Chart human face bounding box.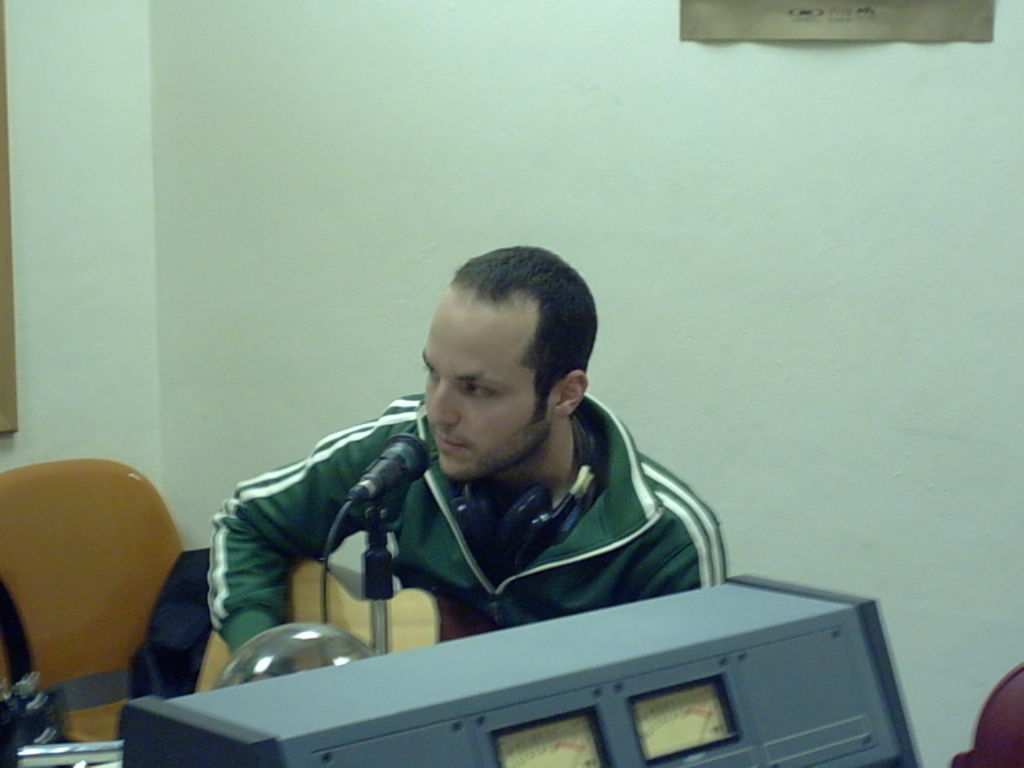
Charted: [x1=421, y1=281, x2=551, y2=483].
